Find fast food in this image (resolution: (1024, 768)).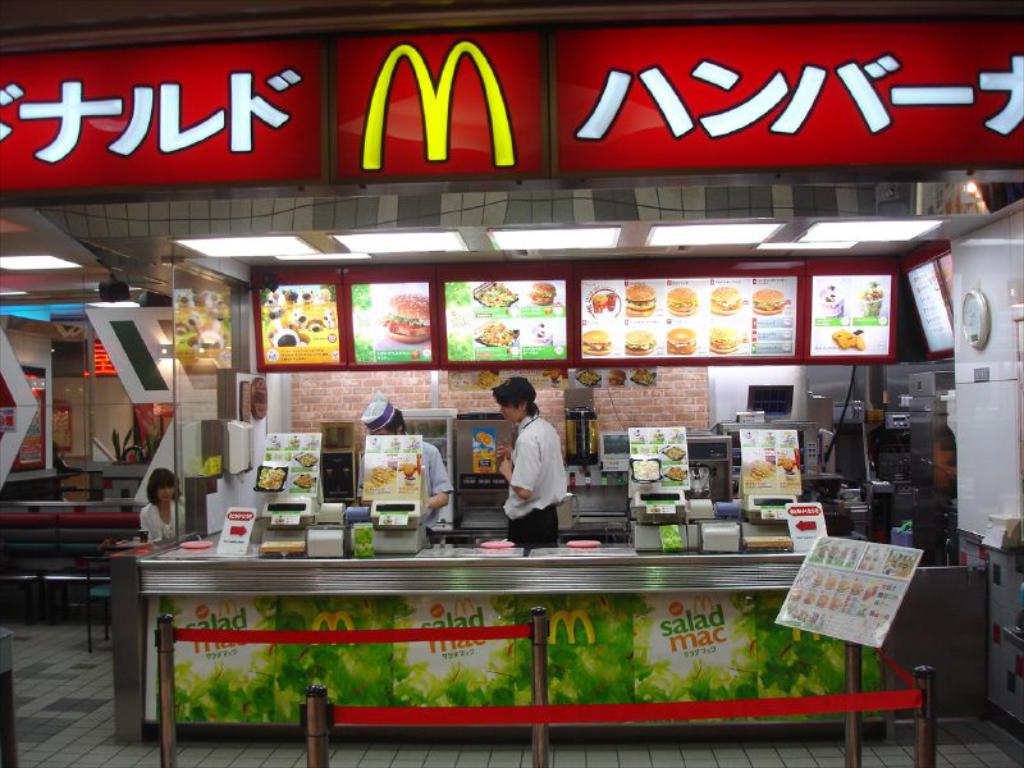
524/280/554/303.
